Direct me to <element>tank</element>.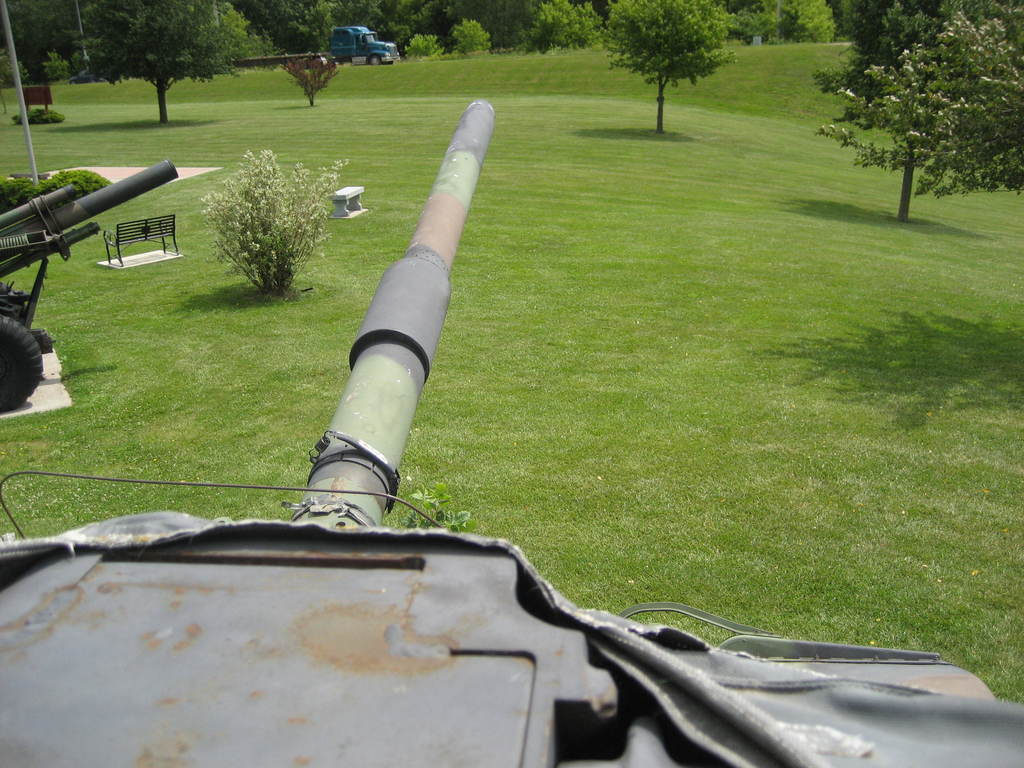
Direction: <bbox>0, 99, 1023, 767</bbox>.
